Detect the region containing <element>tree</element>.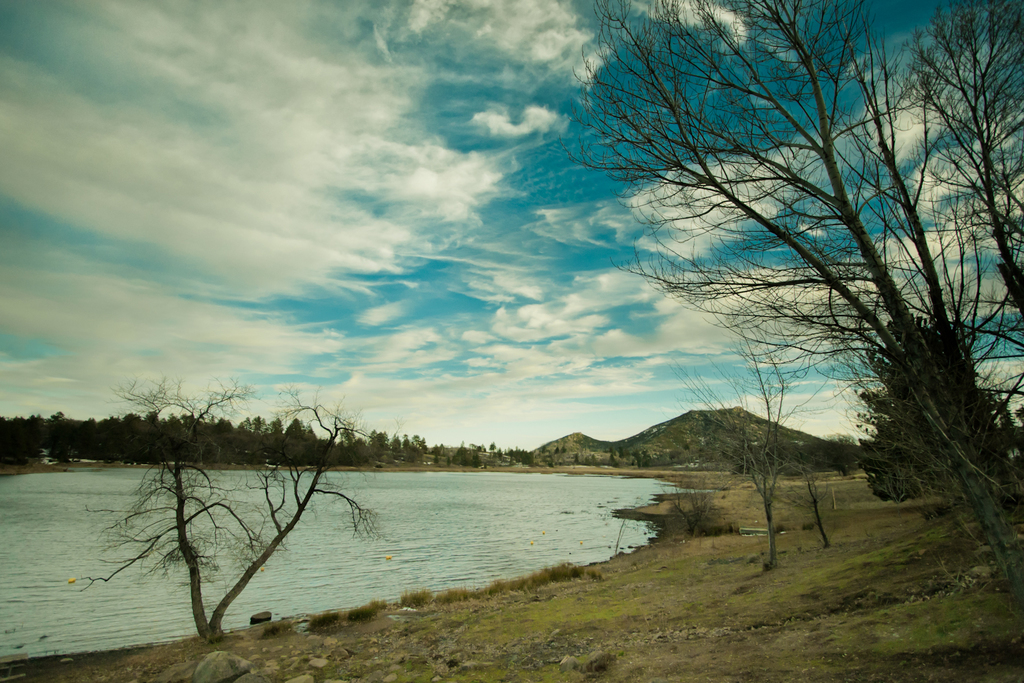
pyautogui.locateOnScreen(610, 459, 615, 464).
